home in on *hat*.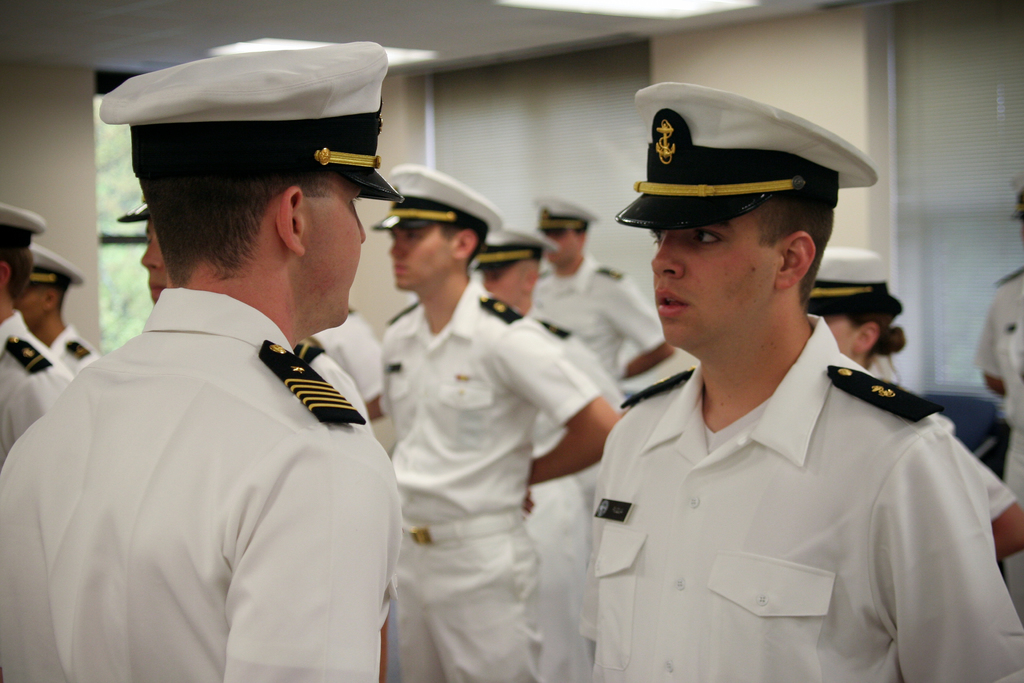
Homed in at bbox=[1009, 170, 1023, 220].
